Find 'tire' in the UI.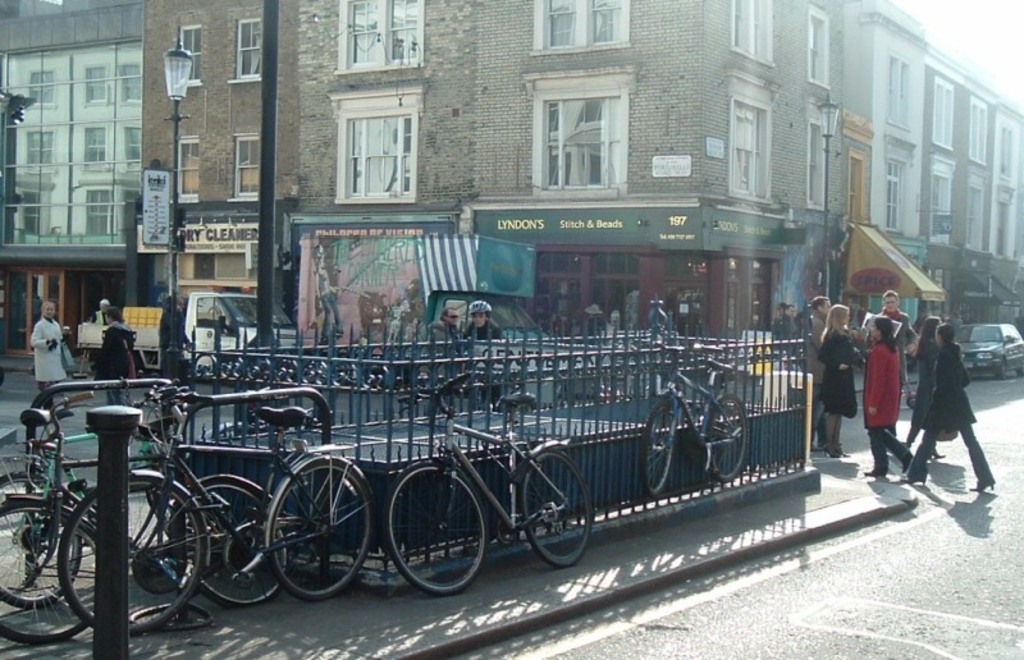
UI element at [x1=518, y1=455, x2=588, y2=568].
